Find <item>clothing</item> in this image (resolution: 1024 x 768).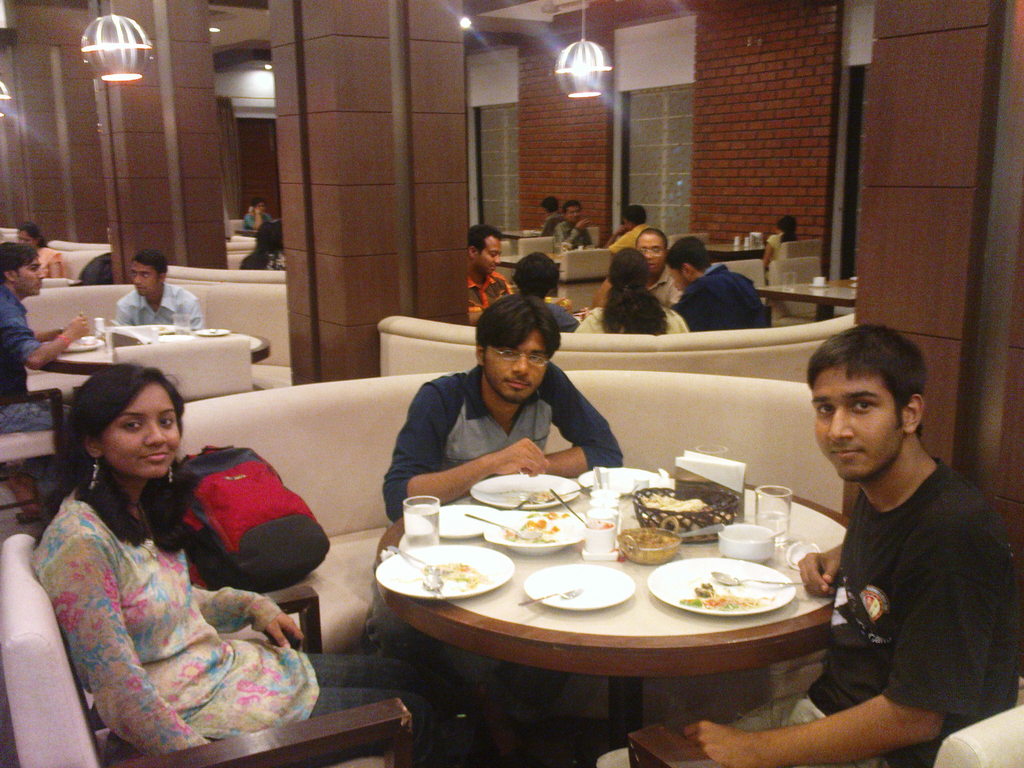
<bbox>22, 412, 299, 767</bbox>.
